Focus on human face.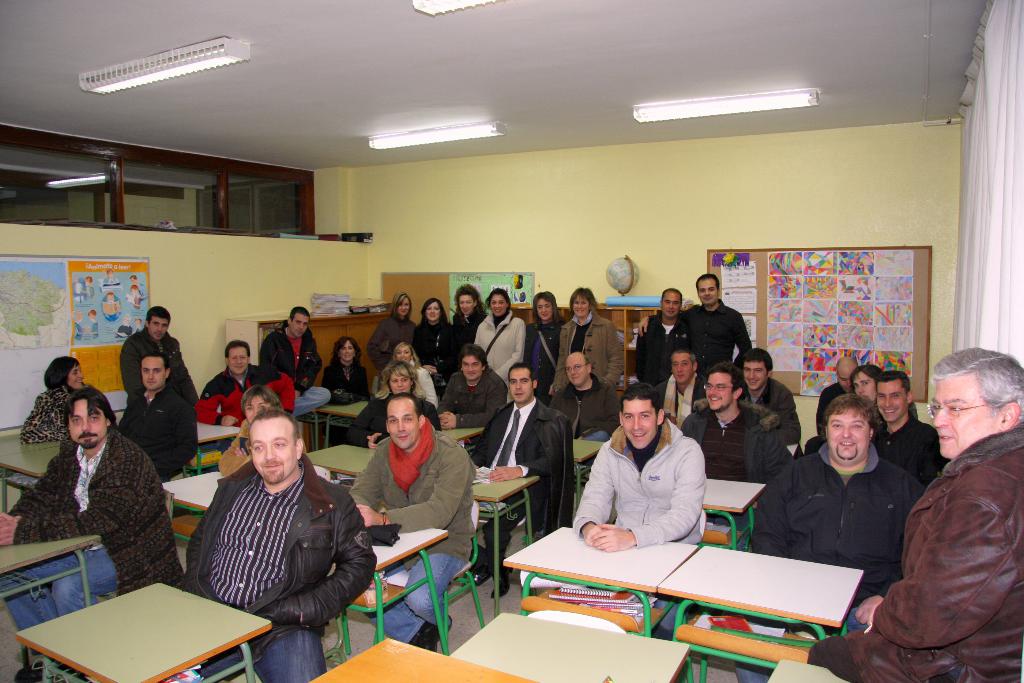
Focused at box(875, 381, 904, 427).
